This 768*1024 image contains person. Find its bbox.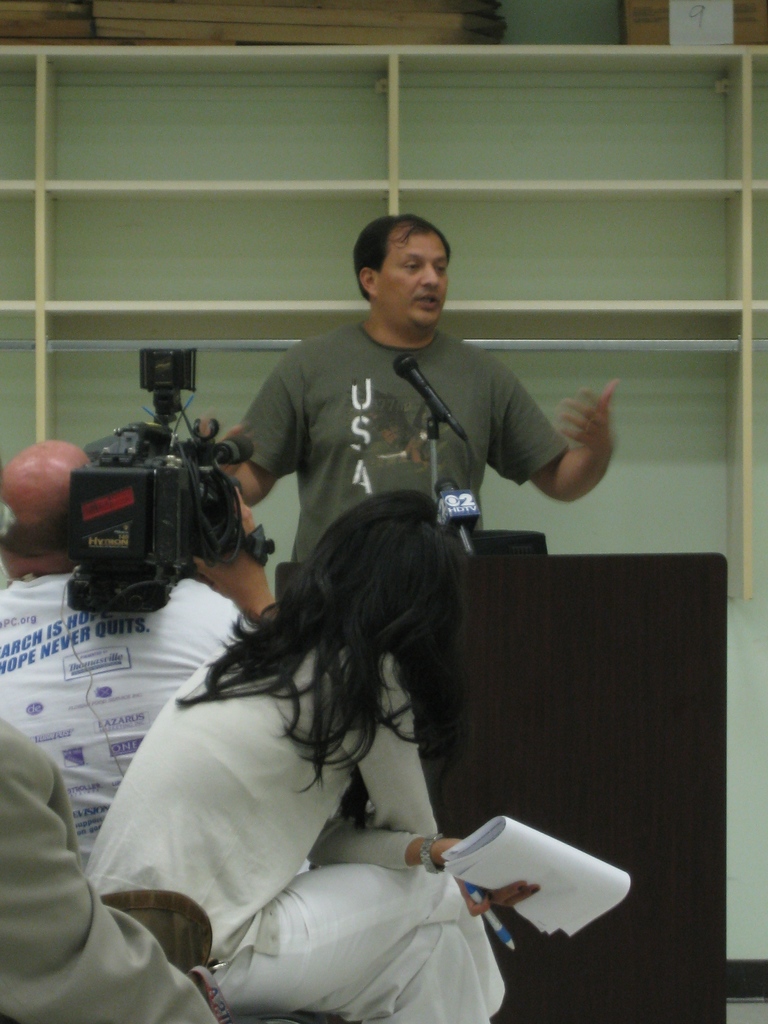
[x1=88, y1=490, x2=490, y2=1023].
